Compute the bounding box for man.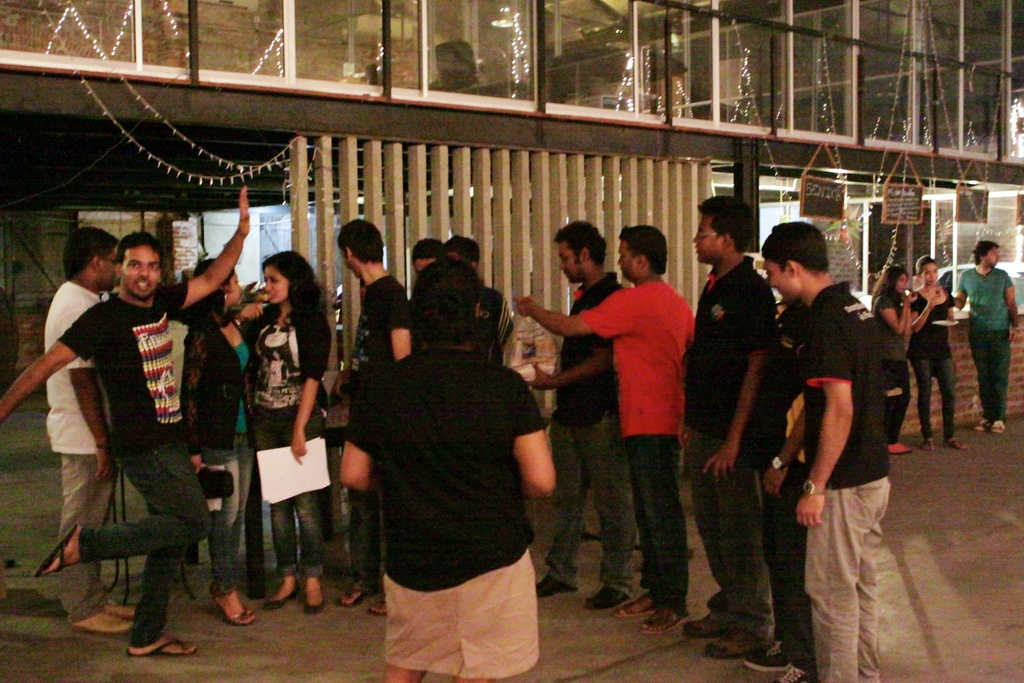
l=951, t=239, r=1021, b=434.
